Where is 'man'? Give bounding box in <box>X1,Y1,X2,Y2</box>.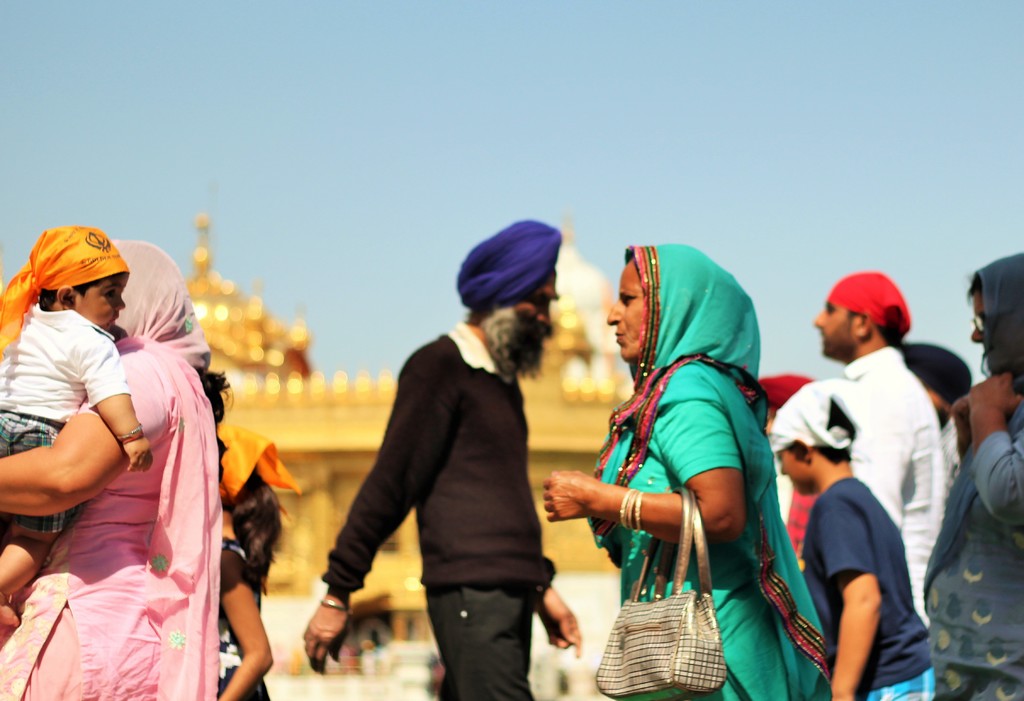
<box>808,270,949,627</box>.
